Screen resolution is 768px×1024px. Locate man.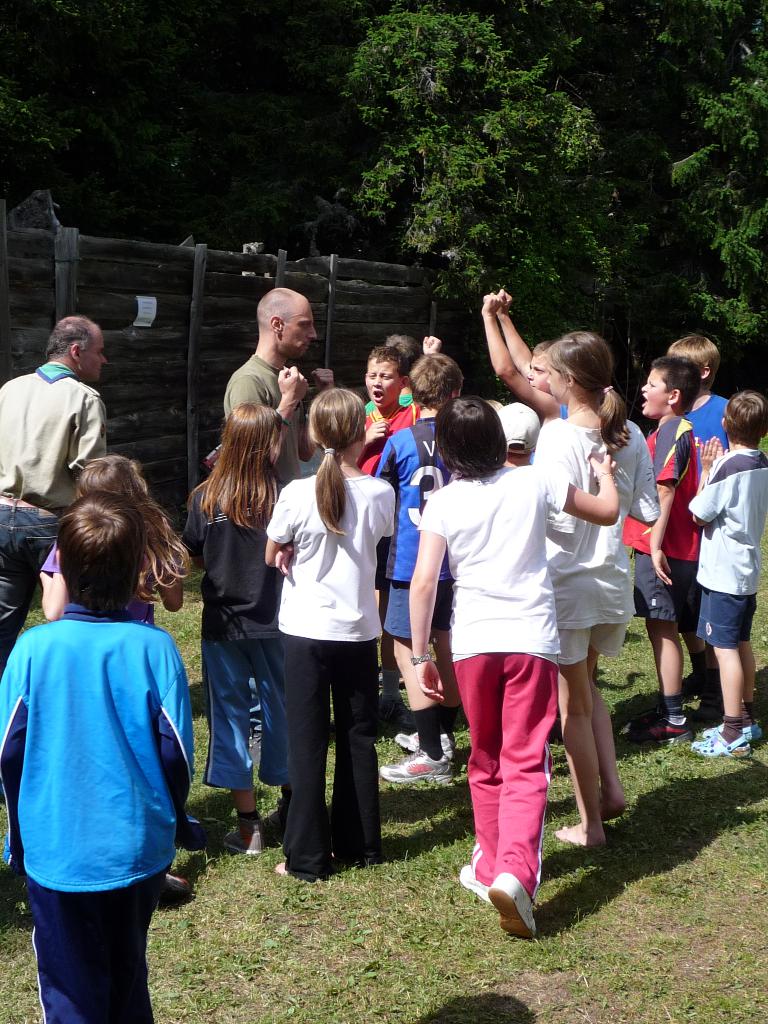
(0, 316, 107, 685).
